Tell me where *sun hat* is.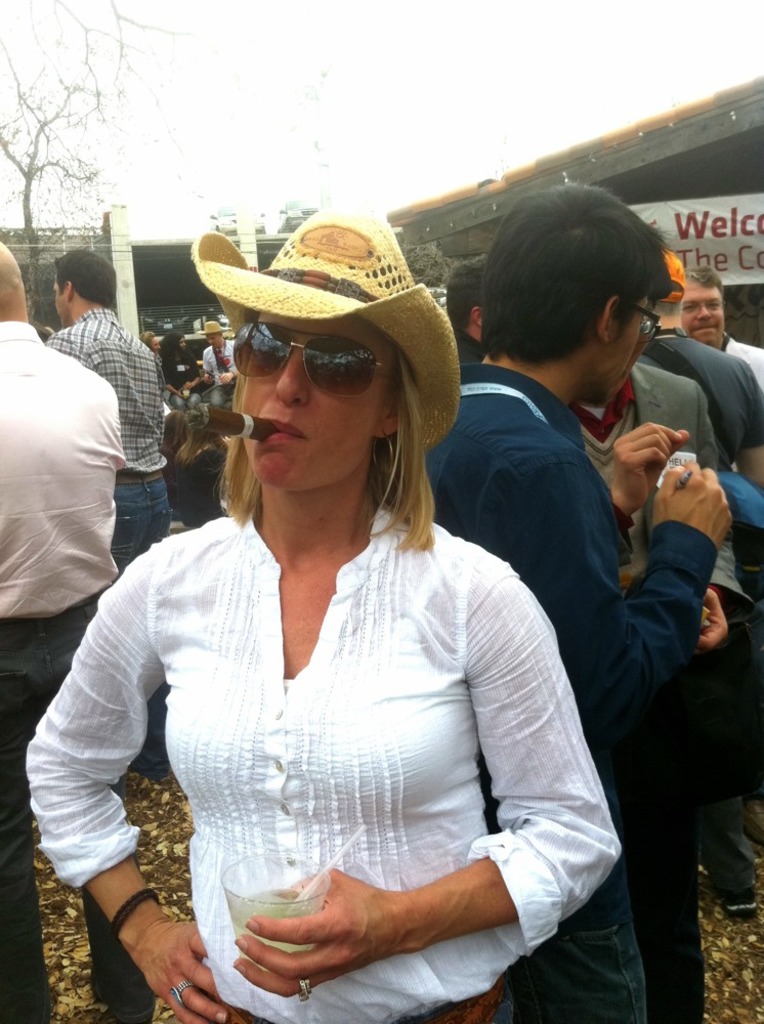
*sun hat* is at x1=651 y1=255 x2=692 y2=309.
